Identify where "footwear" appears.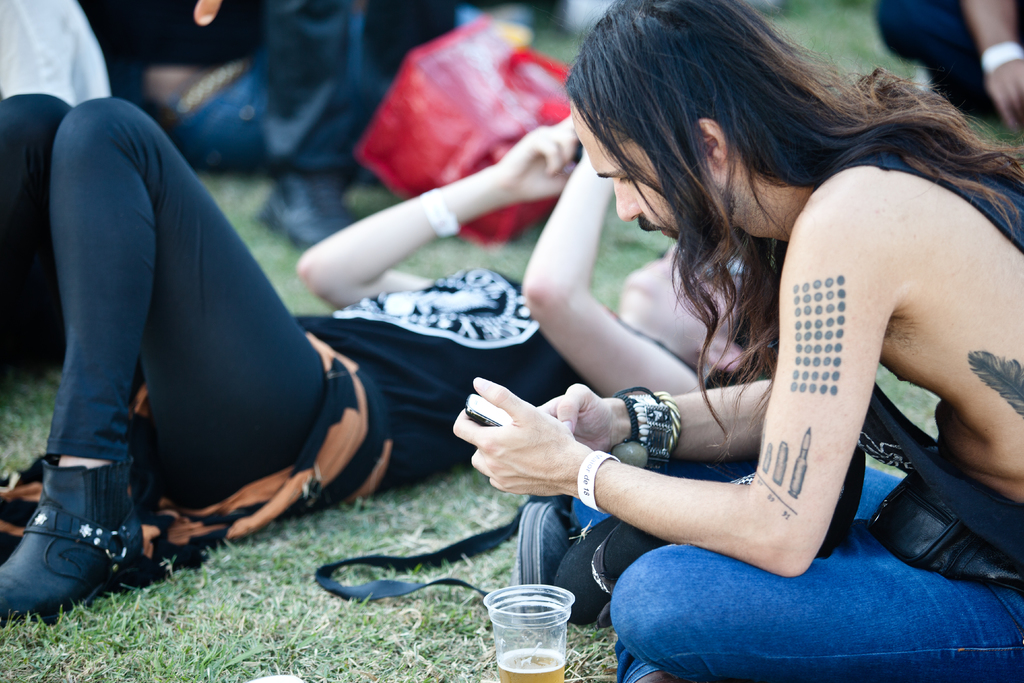
Appears at (x1=5, y1=455, x2=129, y2=621).
